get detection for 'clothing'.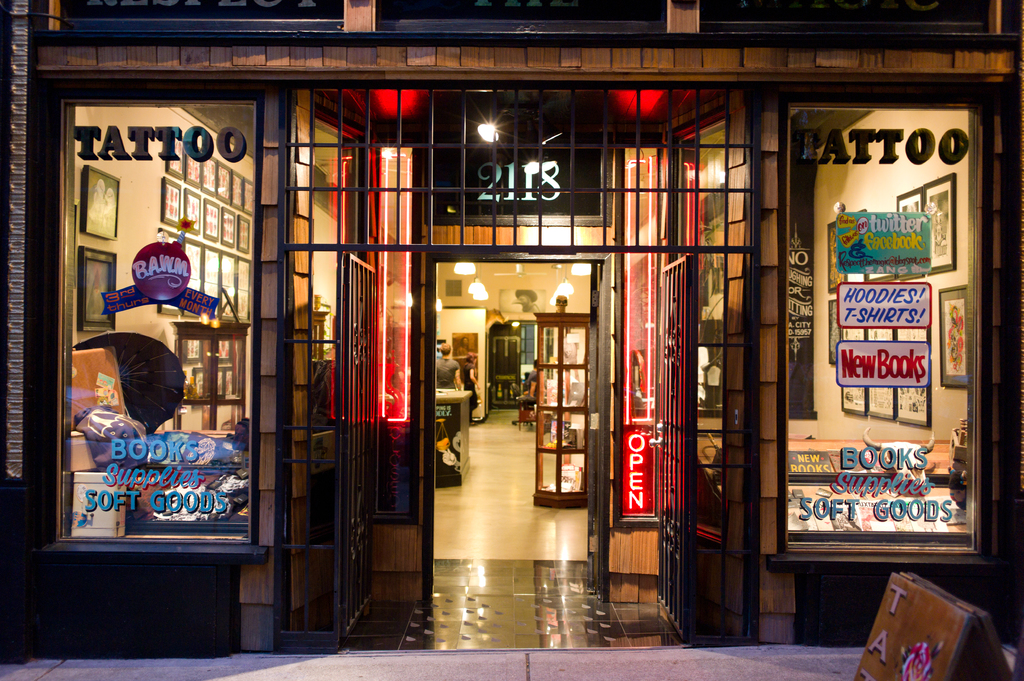
Detection: bbox=[462, 363, 477, 421].
